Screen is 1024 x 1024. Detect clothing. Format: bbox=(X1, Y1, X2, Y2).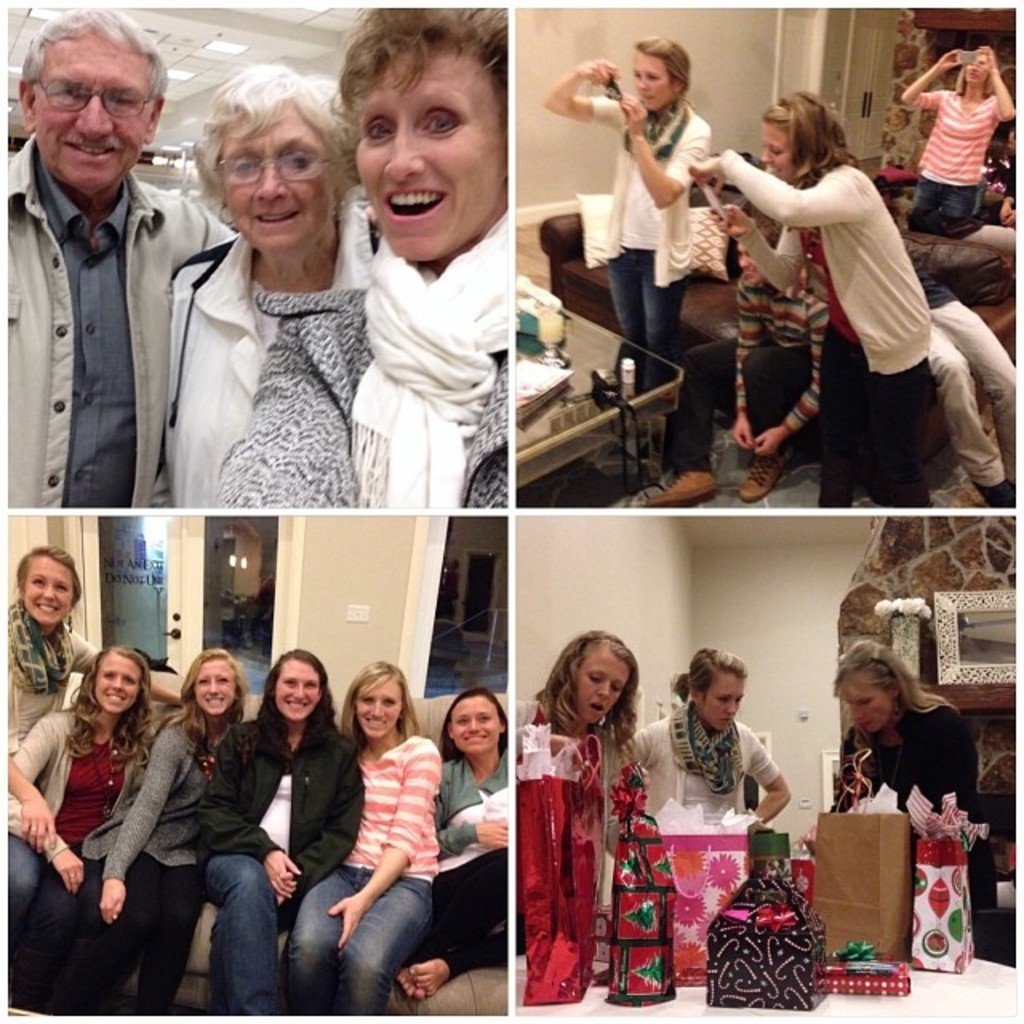
bbox=(578, 107, 723, 472).
